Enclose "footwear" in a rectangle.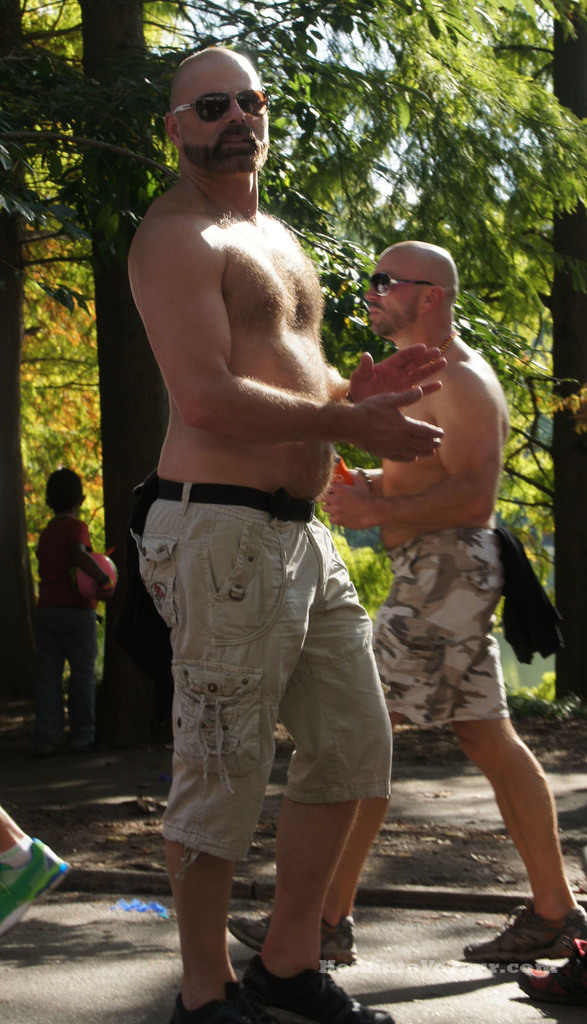
left=168, top=979, right=278, bottom=1023.
